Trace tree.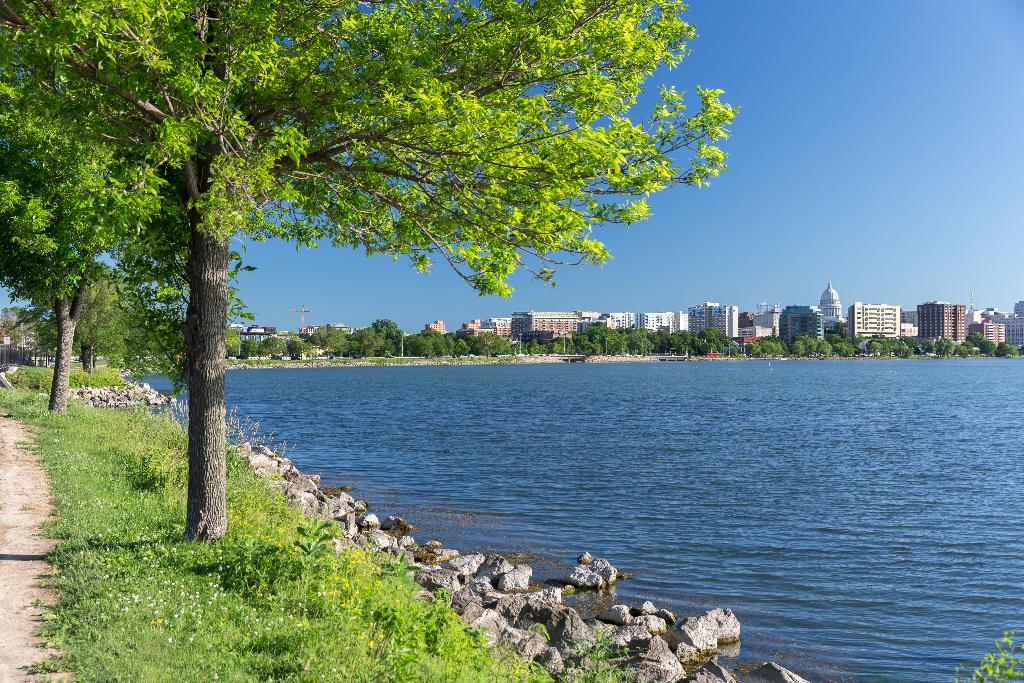
Traced to pyautogui.locateOnScreen(14, 13, 957, 451).
